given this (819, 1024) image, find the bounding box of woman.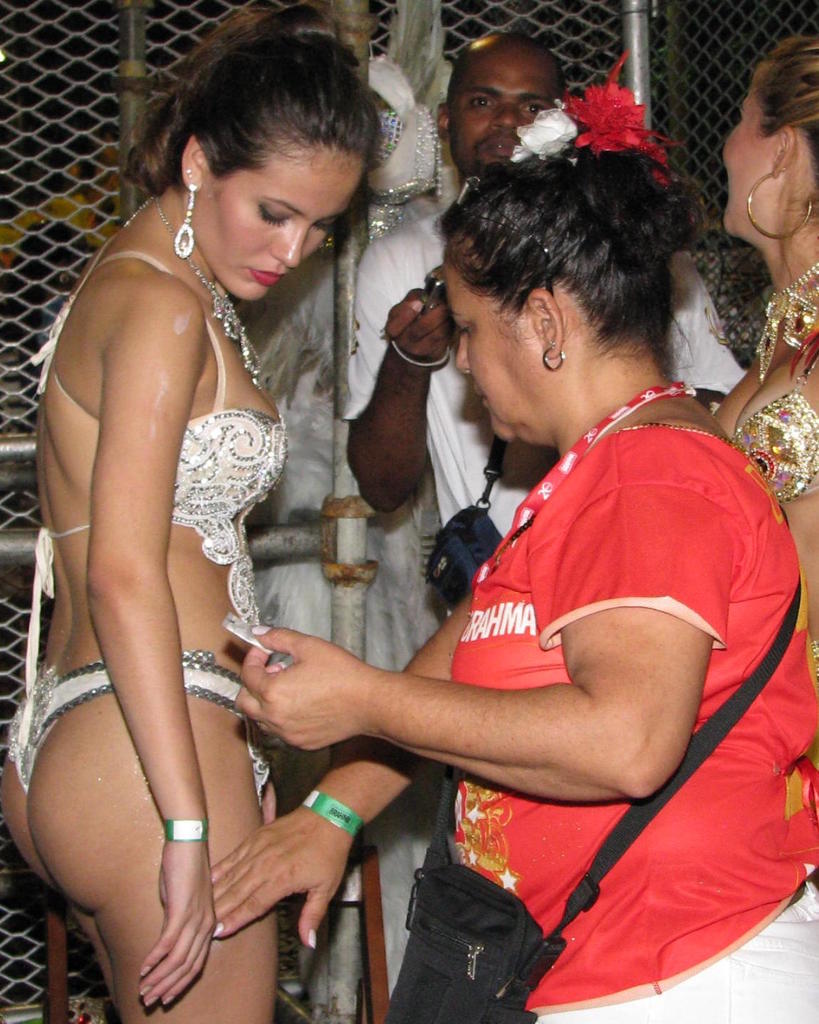
<box>235,48,818,1023</box>.
